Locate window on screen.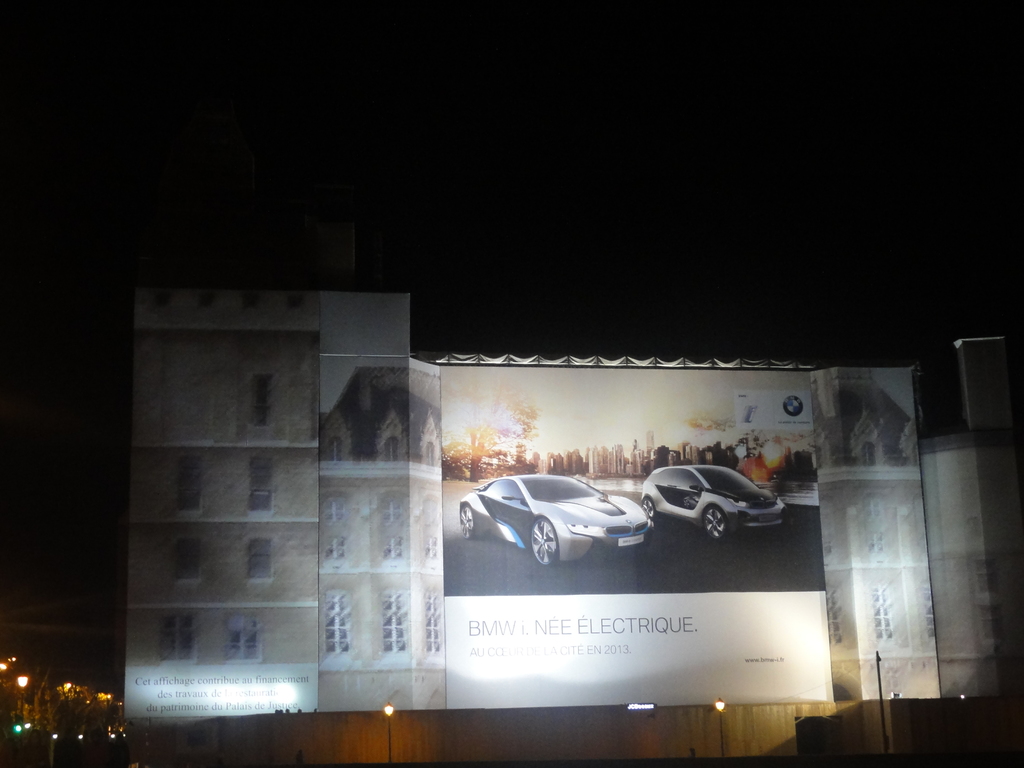
On screen at l=978, t=598, r=1005, b=651.
